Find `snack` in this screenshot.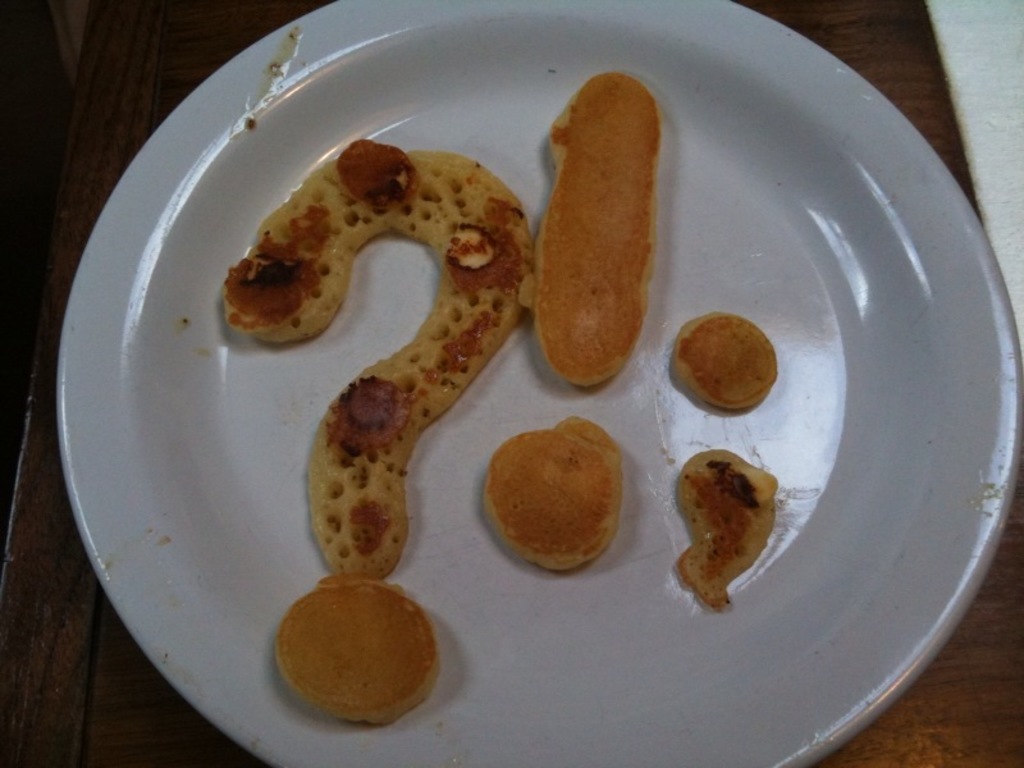
The bounding box for `snack` is {"x1": 517, "y1": 72, "x2": 655, "y2": 381}.
